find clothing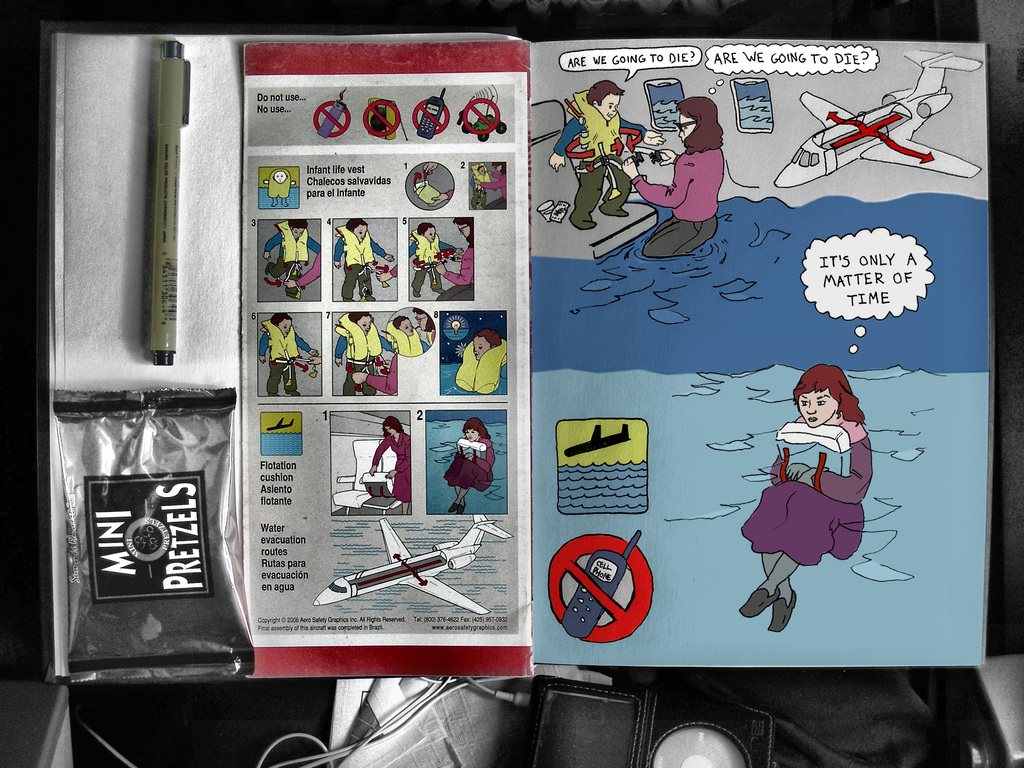
x1=265 y1=220 x2=321 y2=294
